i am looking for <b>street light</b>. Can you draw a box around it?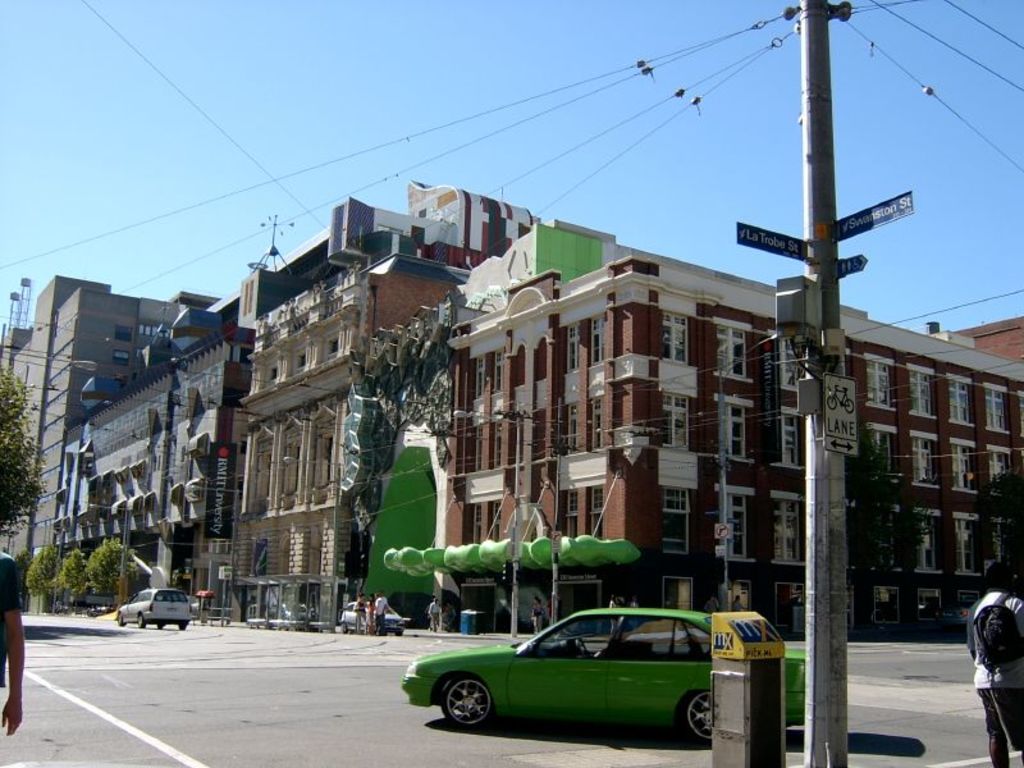
Sure, the bounding box is (x1=183, y1=479, x2=247, y2=632).
